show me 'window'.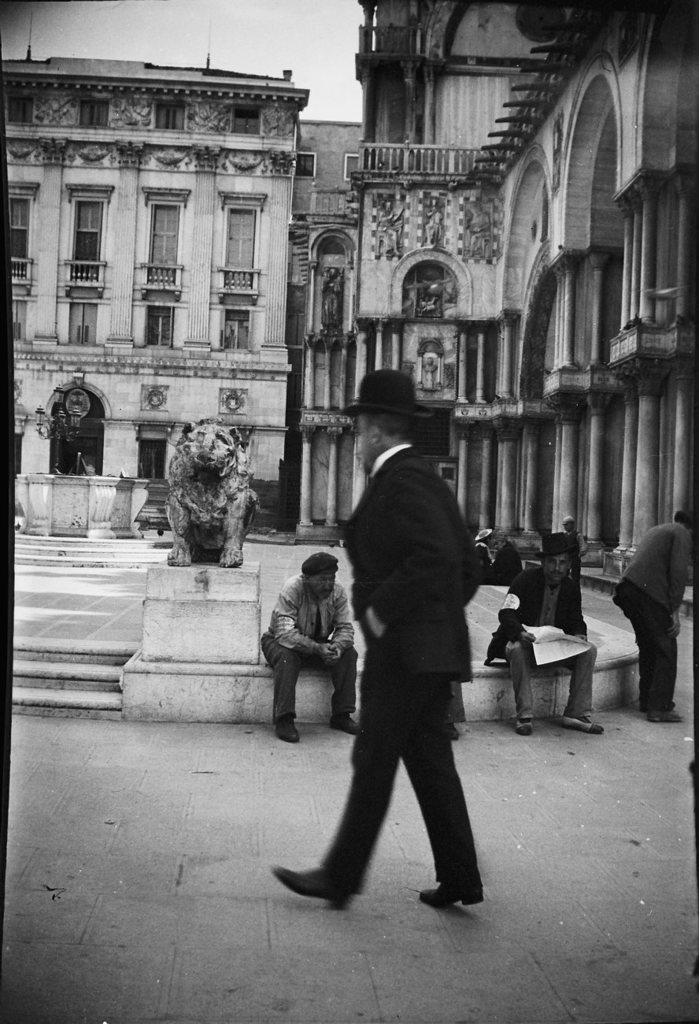
'window' is here: {"x1": 9, "y1": 195, "x2": 25, "y2": 297}.
